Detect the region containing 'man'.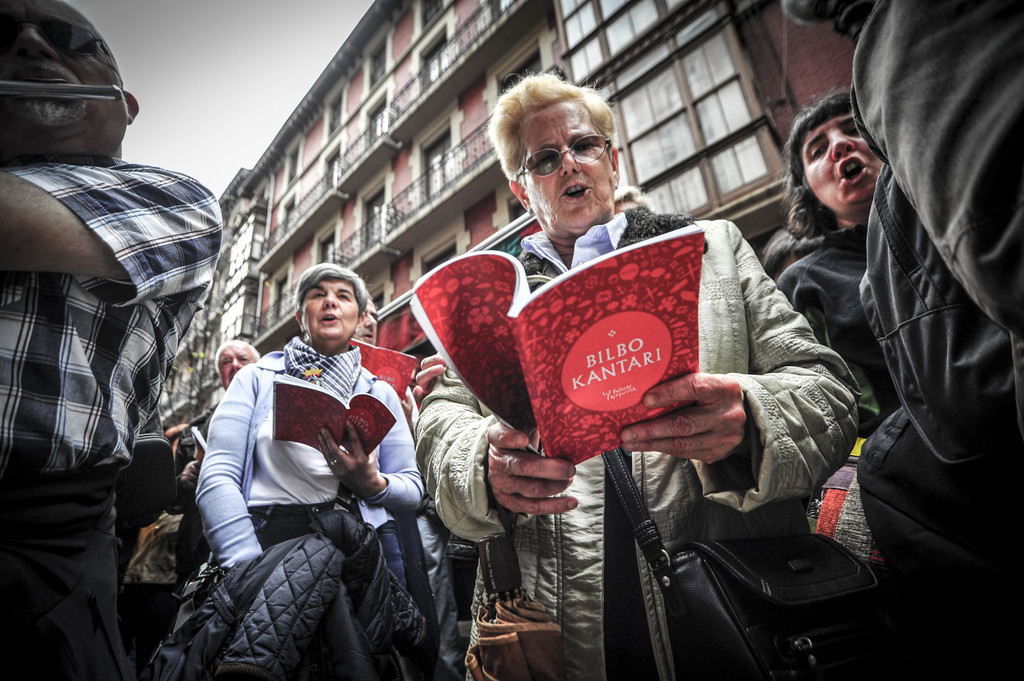
416 66 872 680.
